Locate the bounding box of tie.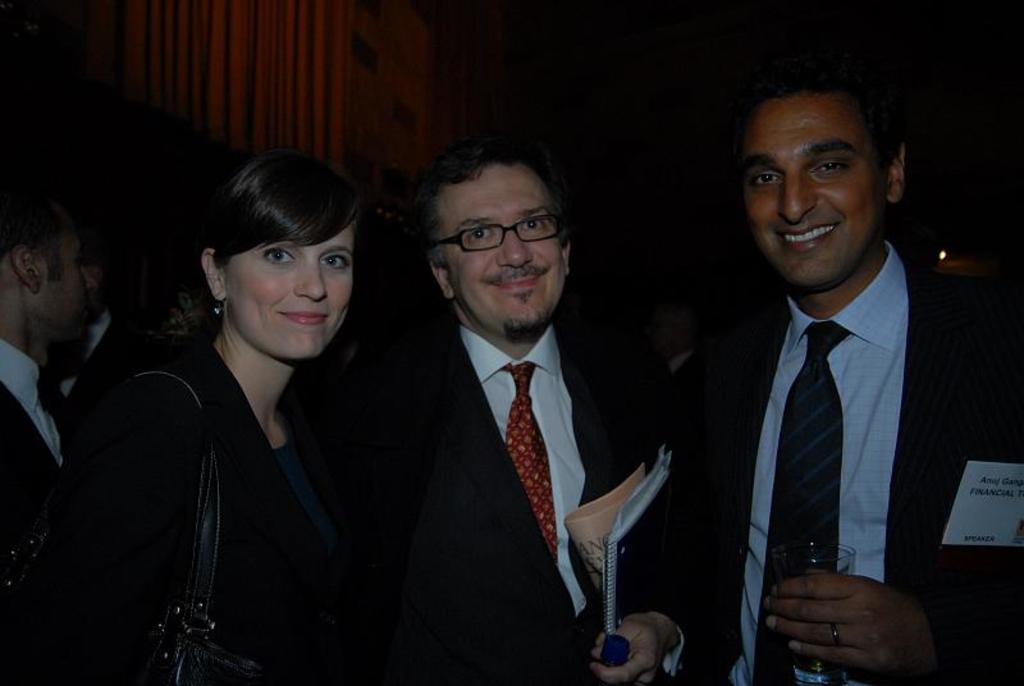
Bounding box: [503,357,558,559].
